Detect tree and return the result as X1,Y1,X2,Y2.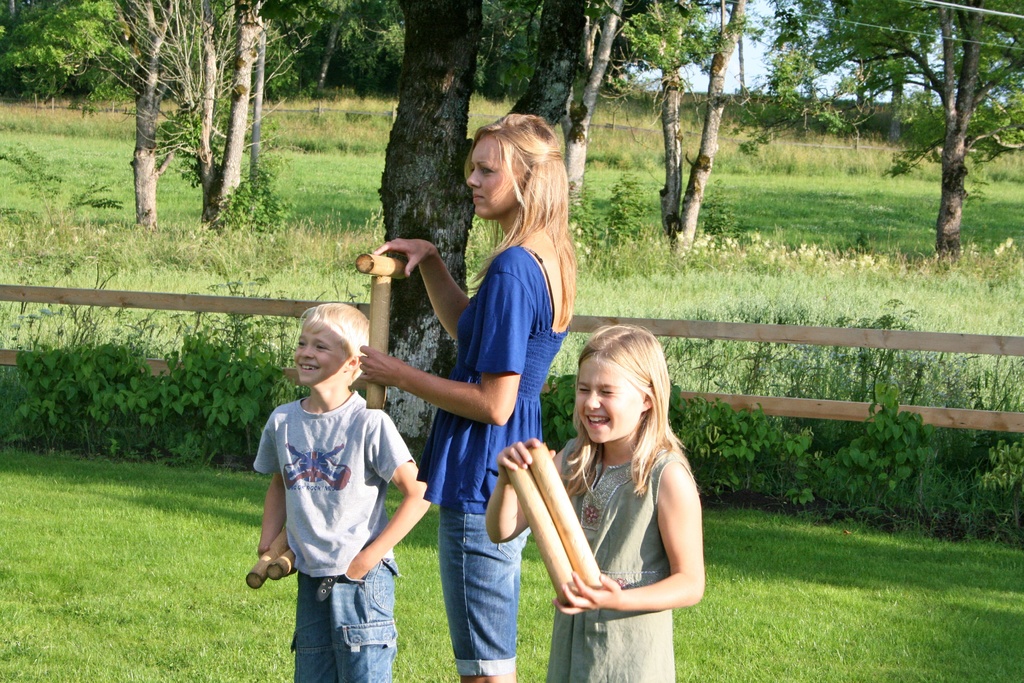
368,0,410,103.
